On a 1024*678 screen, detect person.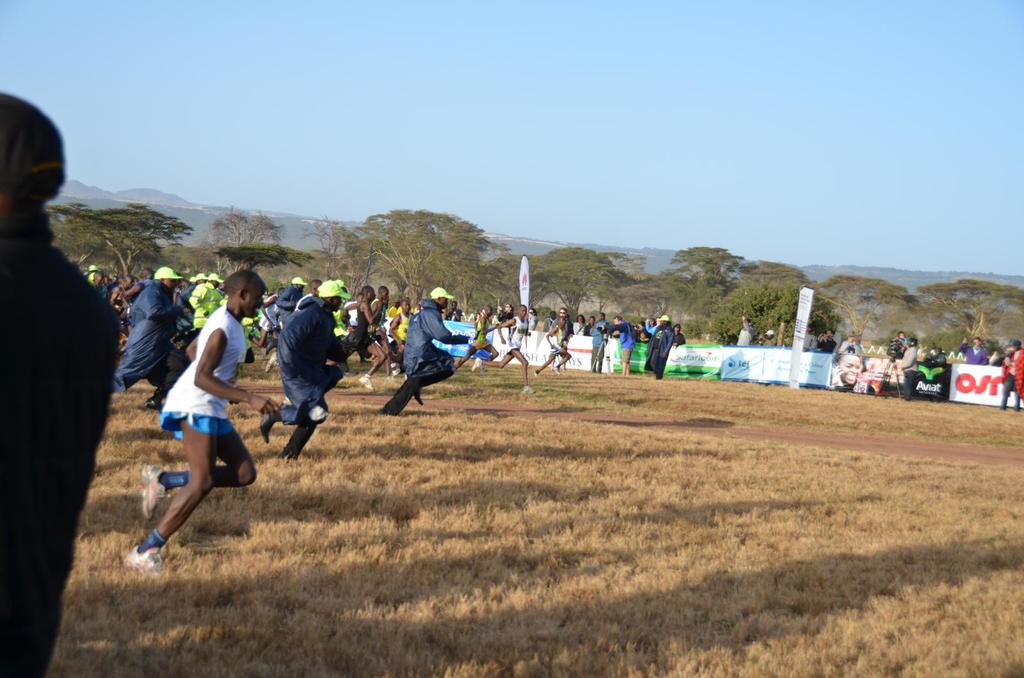
109, 255, 189, 420.
